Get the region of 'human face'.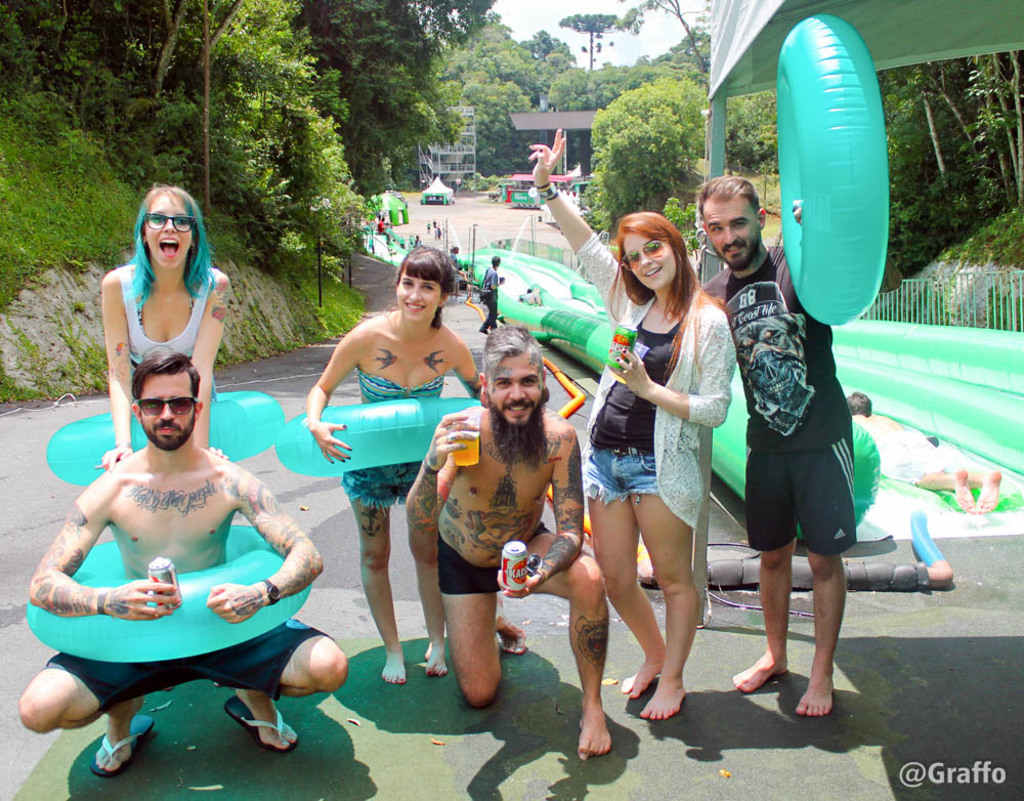
bbox=(135, 193, 191, 268).
